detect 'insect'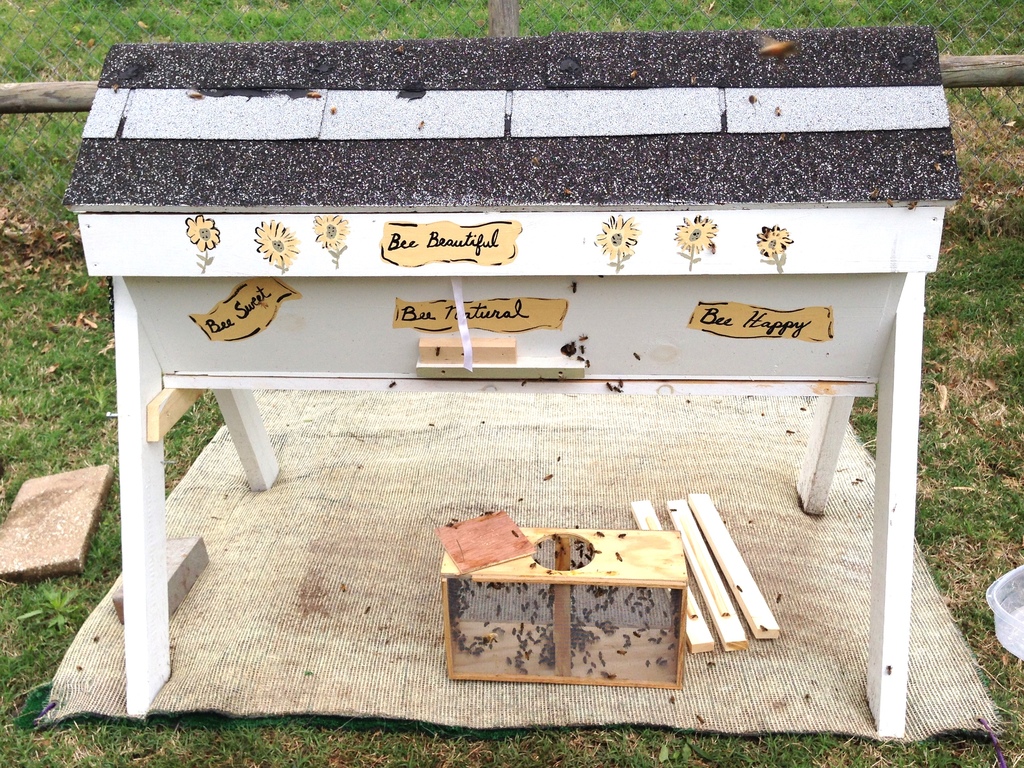
606, 381, 623, 395
